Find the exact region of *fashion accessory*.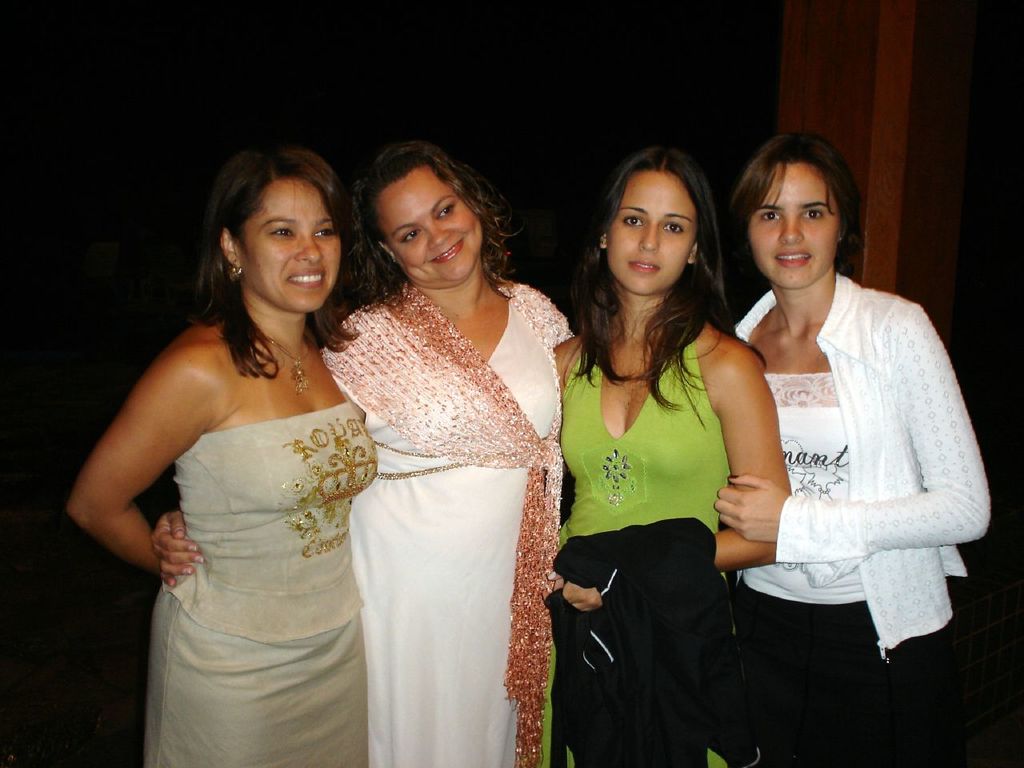
Exact region: bbox=[598, 236, 607, 248].
